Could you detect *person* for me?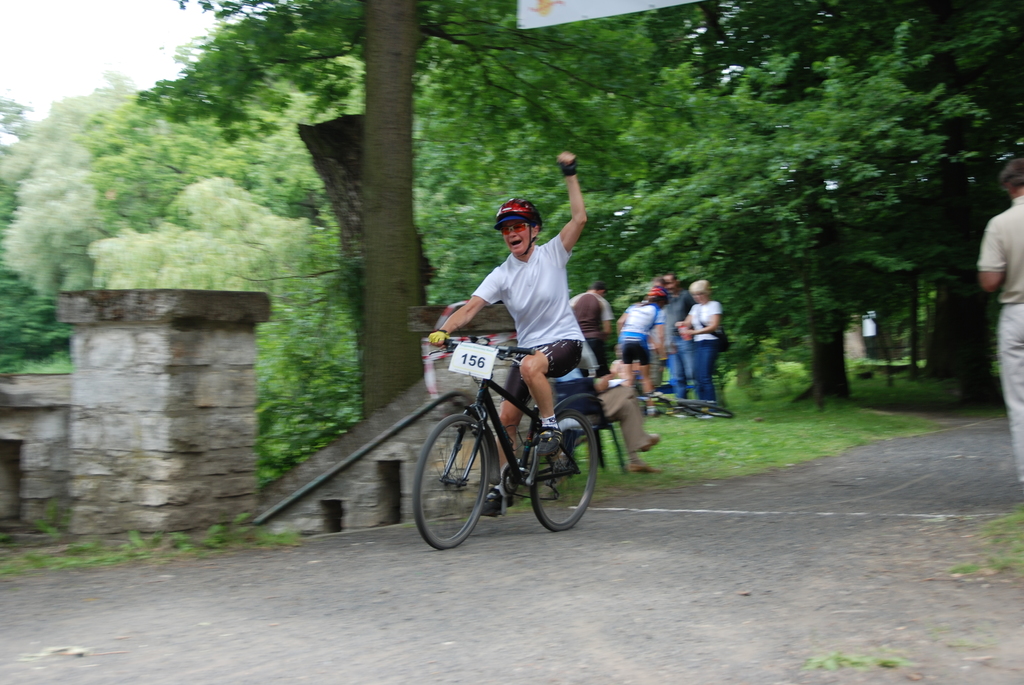
Detection result: box(976, 157, 1023, 485).
